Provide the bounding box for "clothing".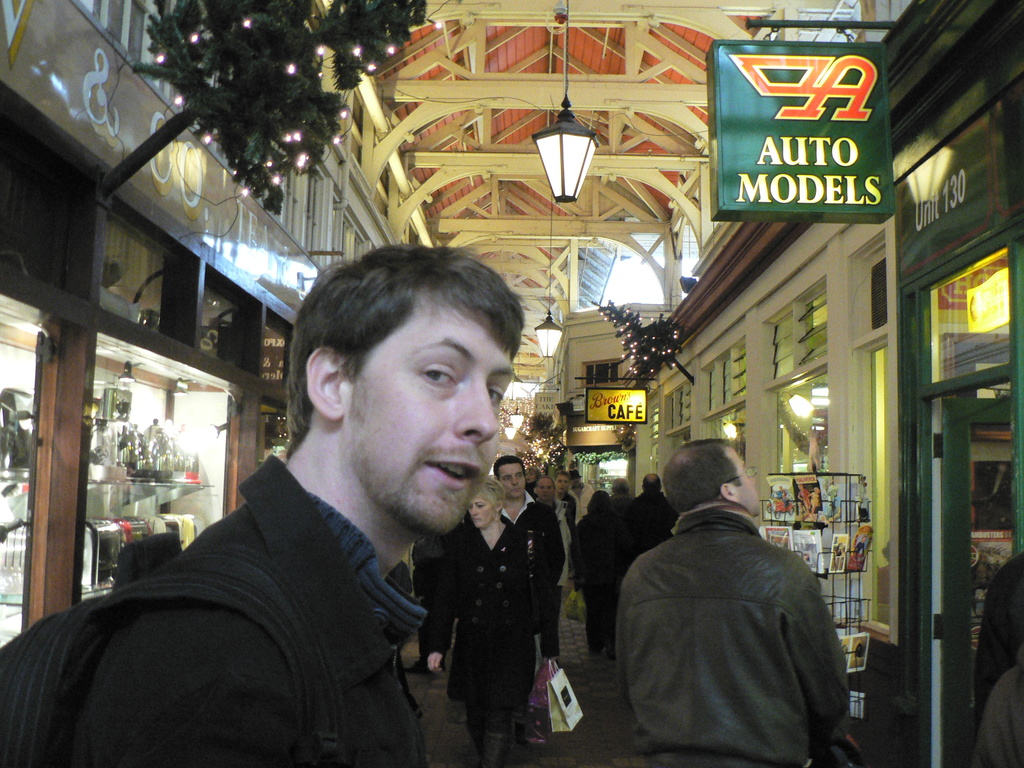
box=[602, 484, 870, 758].
